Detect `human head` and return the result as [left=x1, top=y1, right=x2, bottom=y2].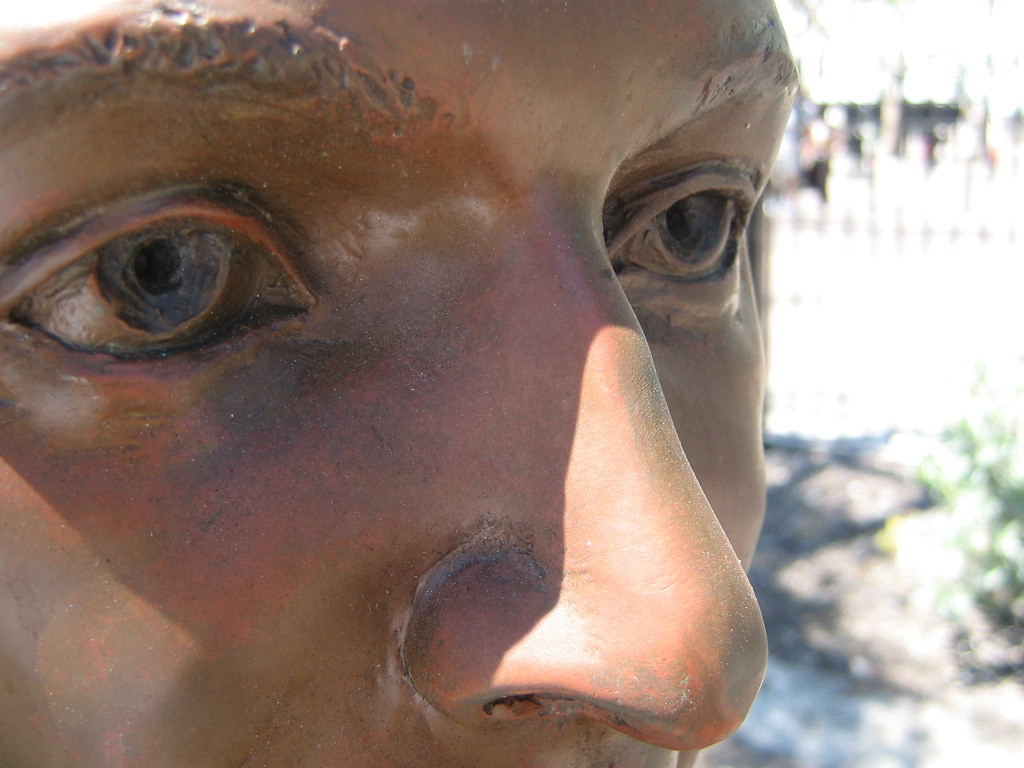
[left=0, top=1, right=802, bottom=767].
